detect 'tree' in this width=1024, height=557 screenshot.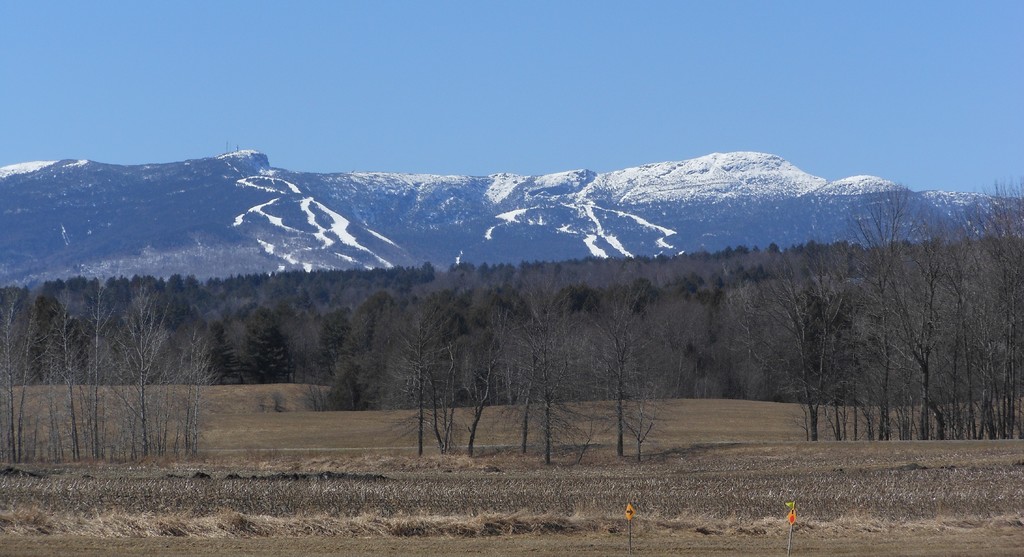
Detection: x1=627, y1=370, x2=658, y2=462.
